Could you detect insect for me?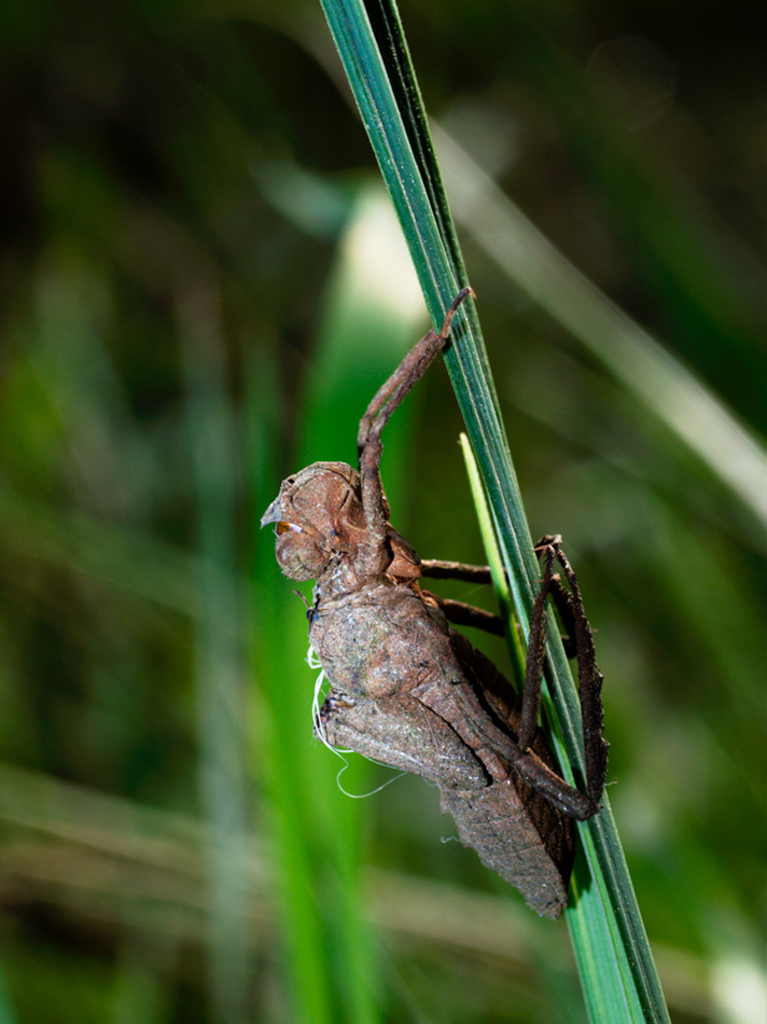
Detection result: [x1=251, y1=283, x2=615, y2=924].
